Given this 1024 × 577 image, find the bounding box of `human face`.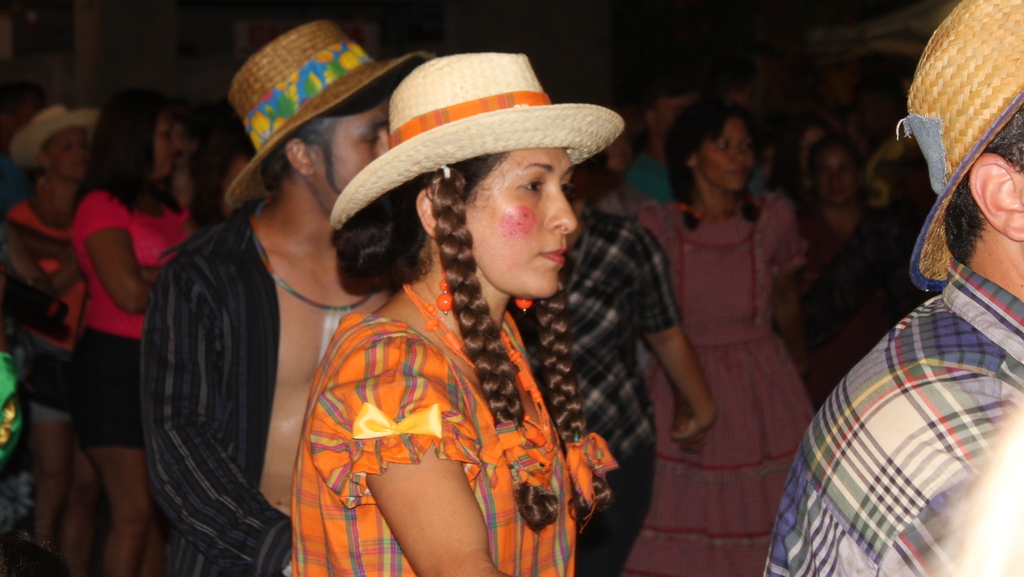
700:118:753:189.
